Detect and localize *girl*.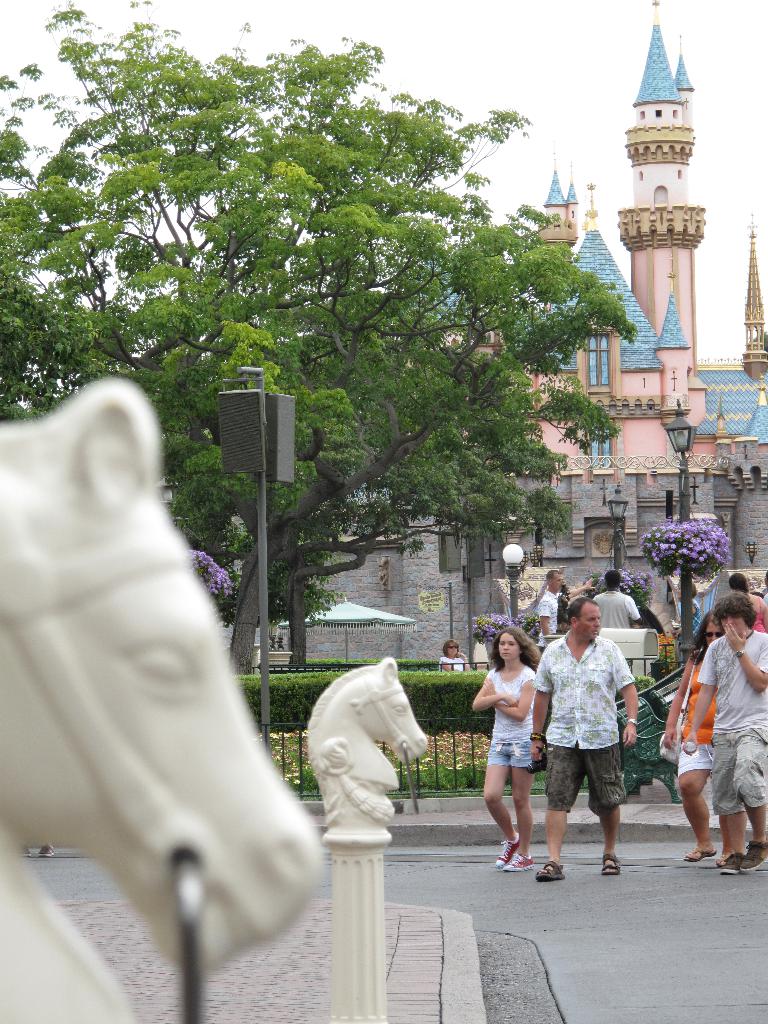
Localized at box=[466, 620, 542, 875].
